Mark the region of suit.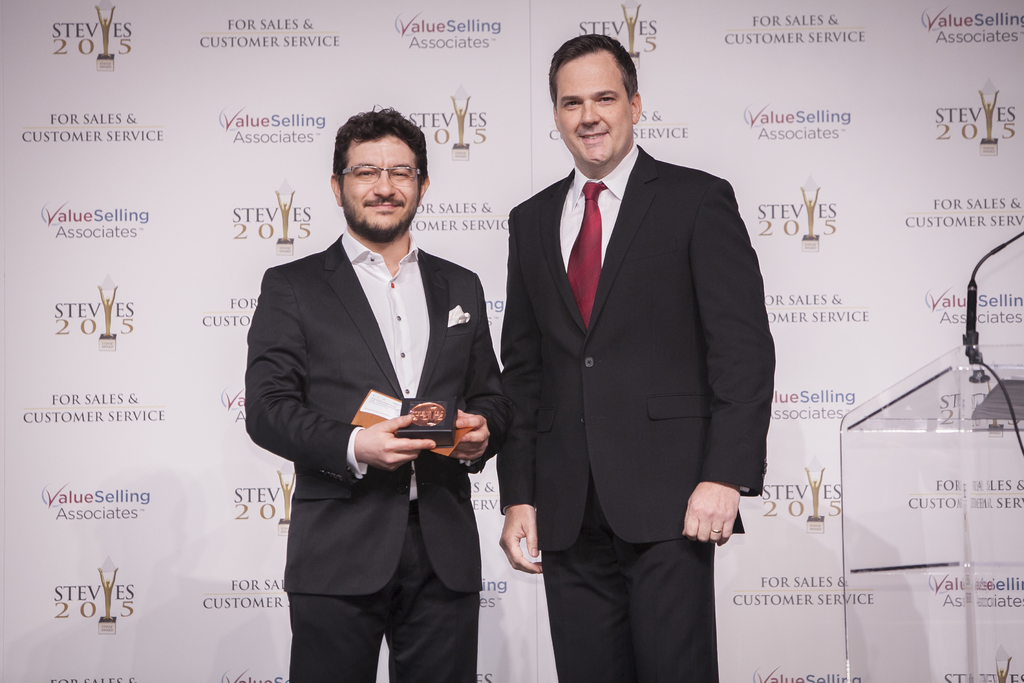
Region: (left=256, top=126, right=509, bottom=668).
